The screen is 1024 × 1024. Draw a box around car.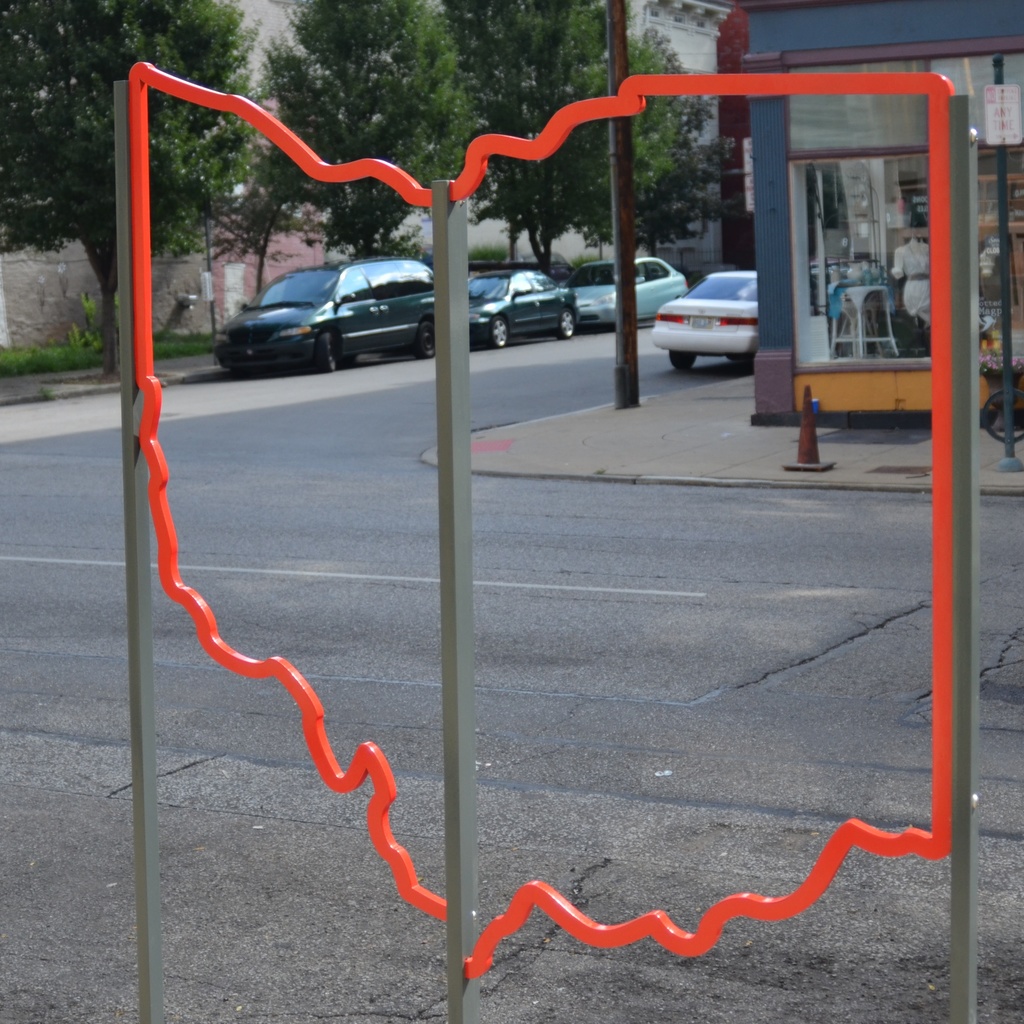
[647,267,759,379].
